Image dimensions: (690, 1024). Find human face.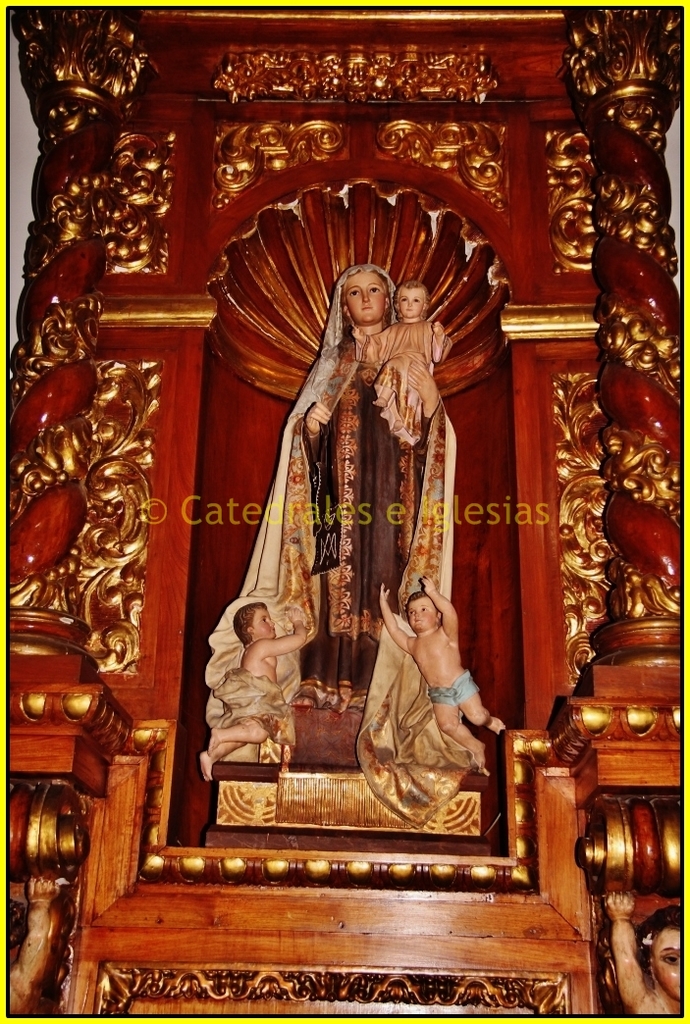
{"left": 398, "top": 283, "right": 418, "bottom": 319}.
